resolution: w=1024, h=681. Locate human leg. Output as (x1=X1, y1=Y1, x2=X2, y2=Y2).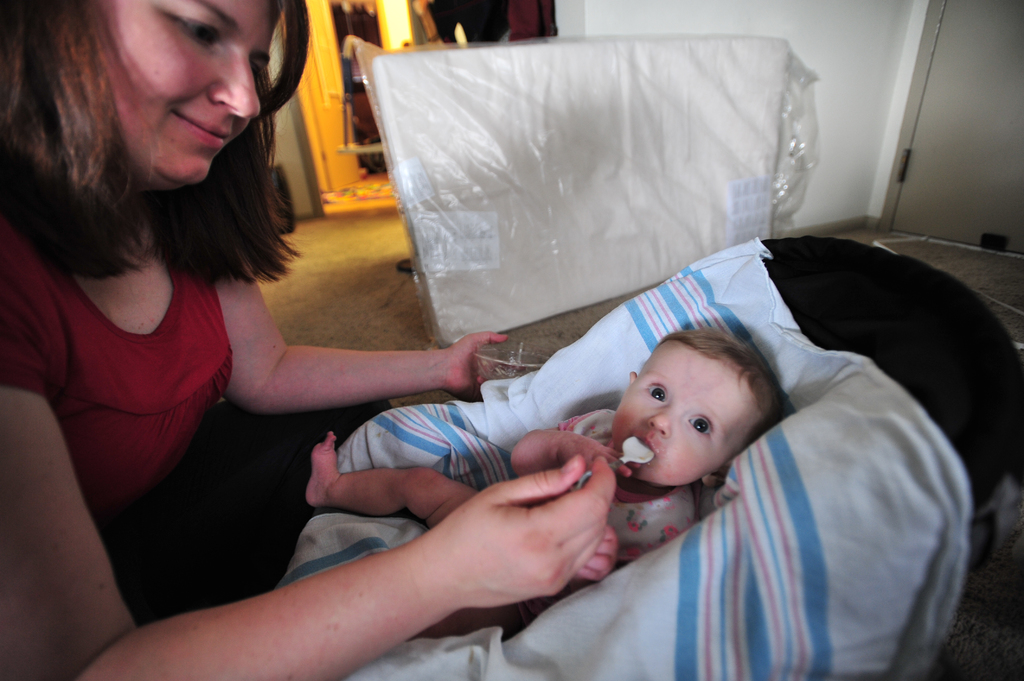
(x1=408, y1=598, x2=531, y2=643).
